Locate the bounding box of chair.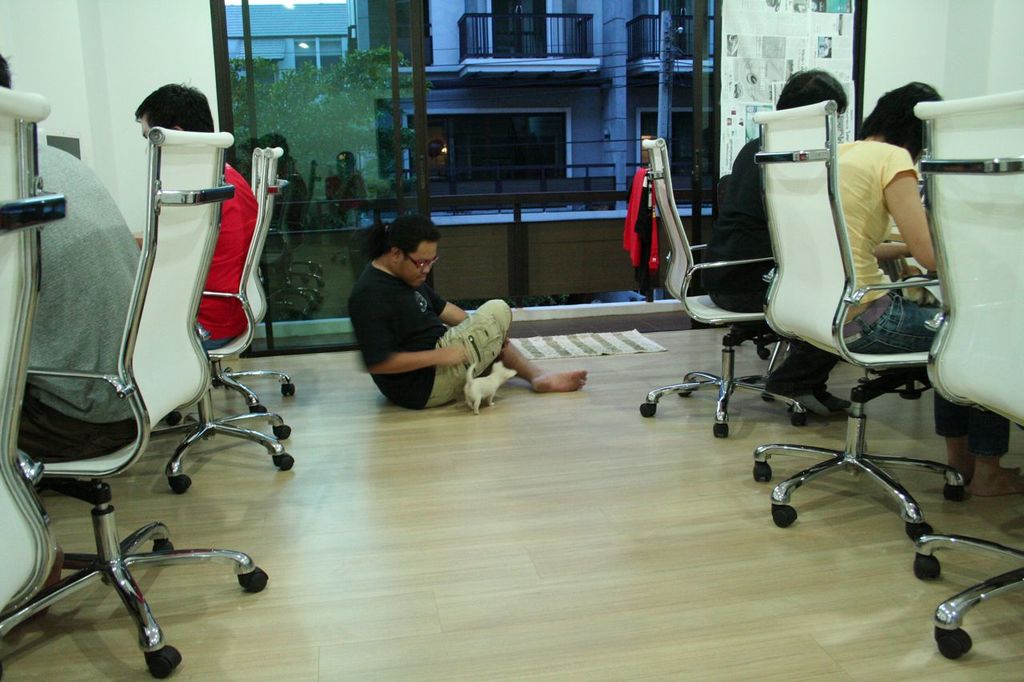
Bounding box: x1=637, y1=138, x2=811, y2=441.
